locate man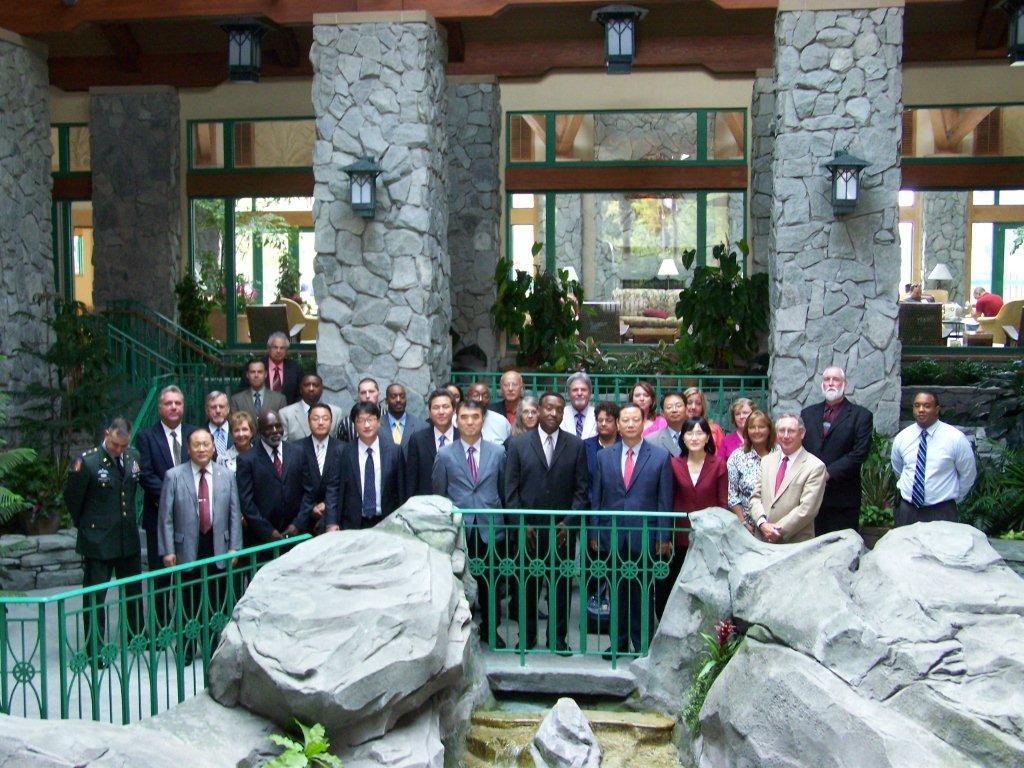
select_region(887, 387, 995, 538)
